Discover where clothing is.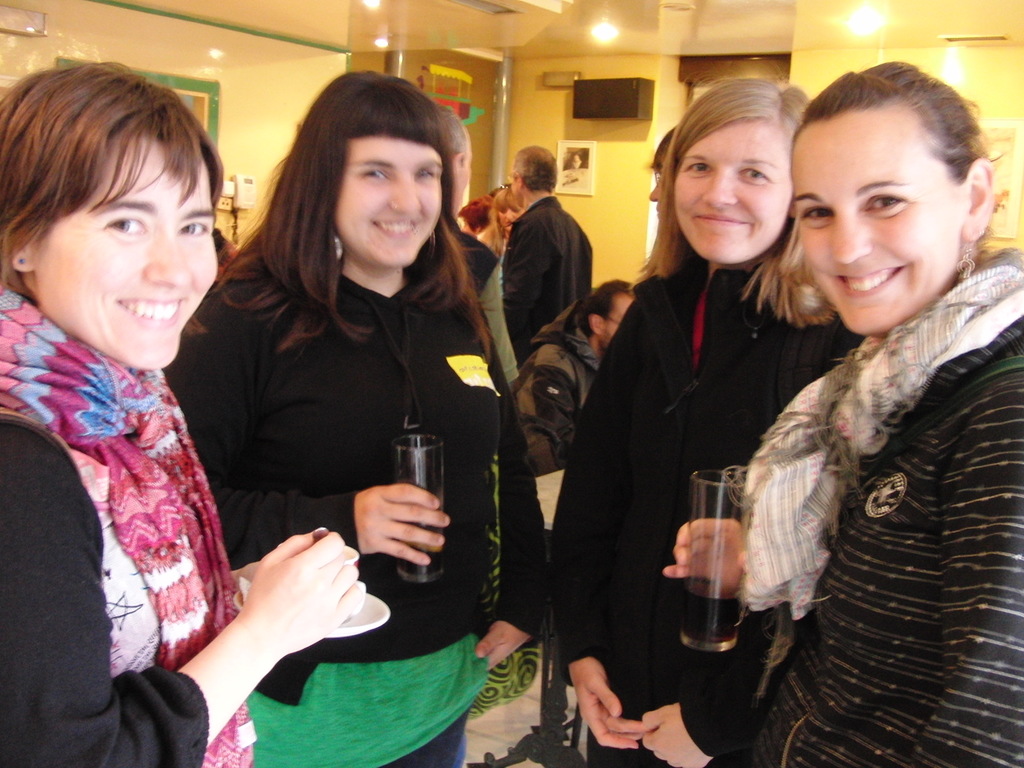
Discovered at 501/198/595/400.
